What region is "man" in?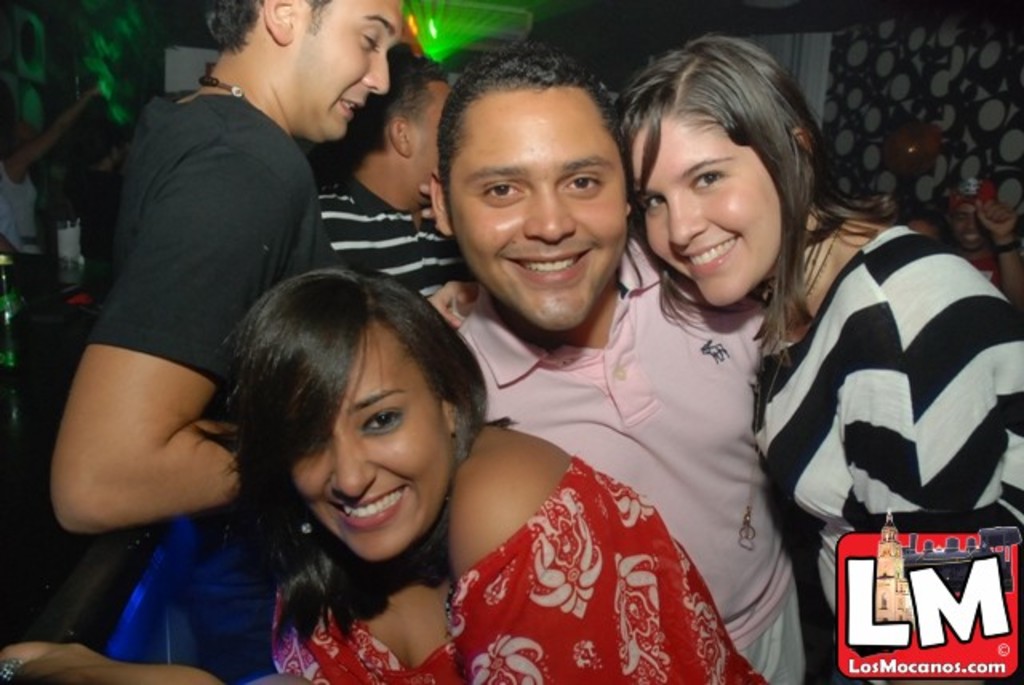
BBox(947, 178, 1022, 310).
